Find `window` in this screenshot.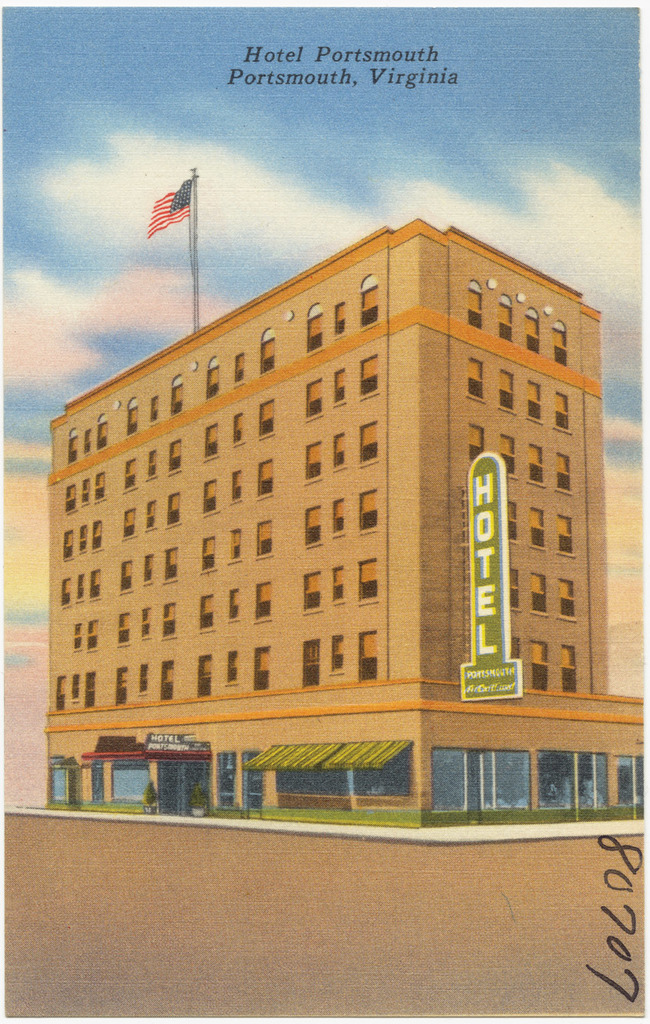
The bounding box for `window` is bbox=(145, 551, 152, 586).
